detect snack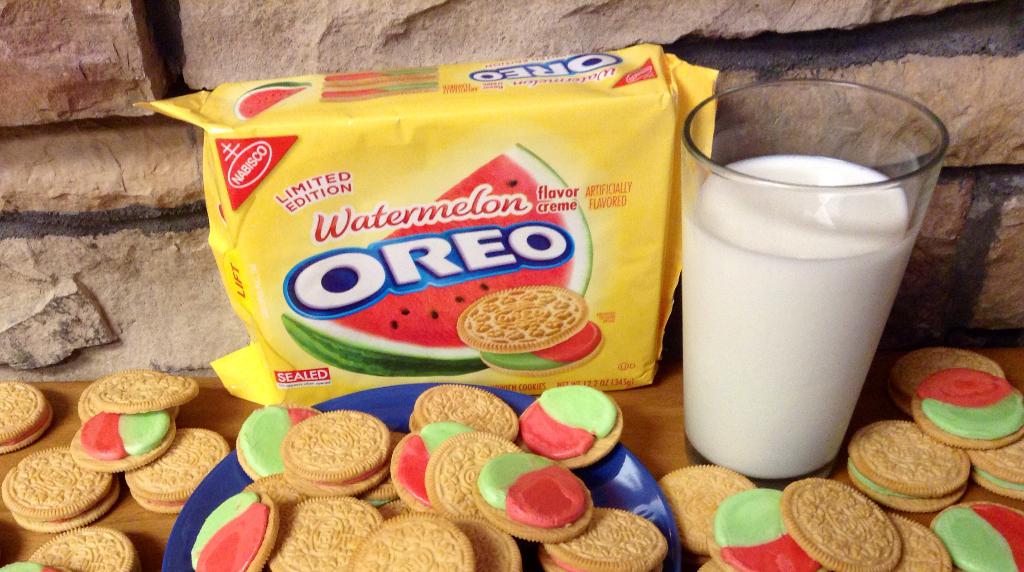
193 495 274 571
